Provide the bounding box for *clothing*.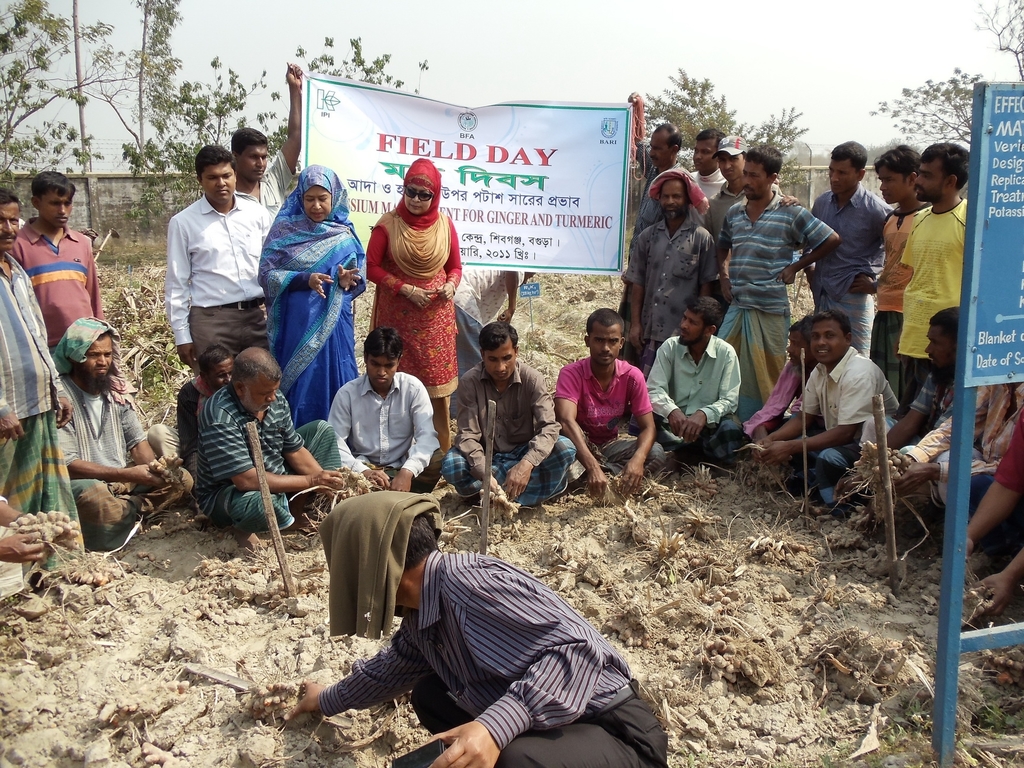
box(623, 212, 716, 344).
